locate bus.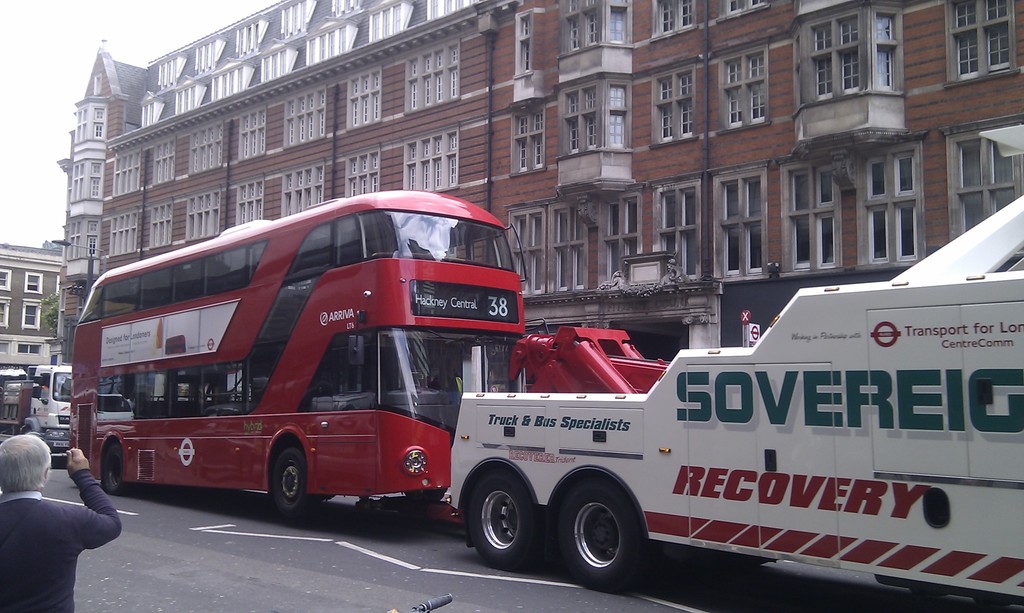
Bounding box: bbox=[71, 189, 538, 519].
